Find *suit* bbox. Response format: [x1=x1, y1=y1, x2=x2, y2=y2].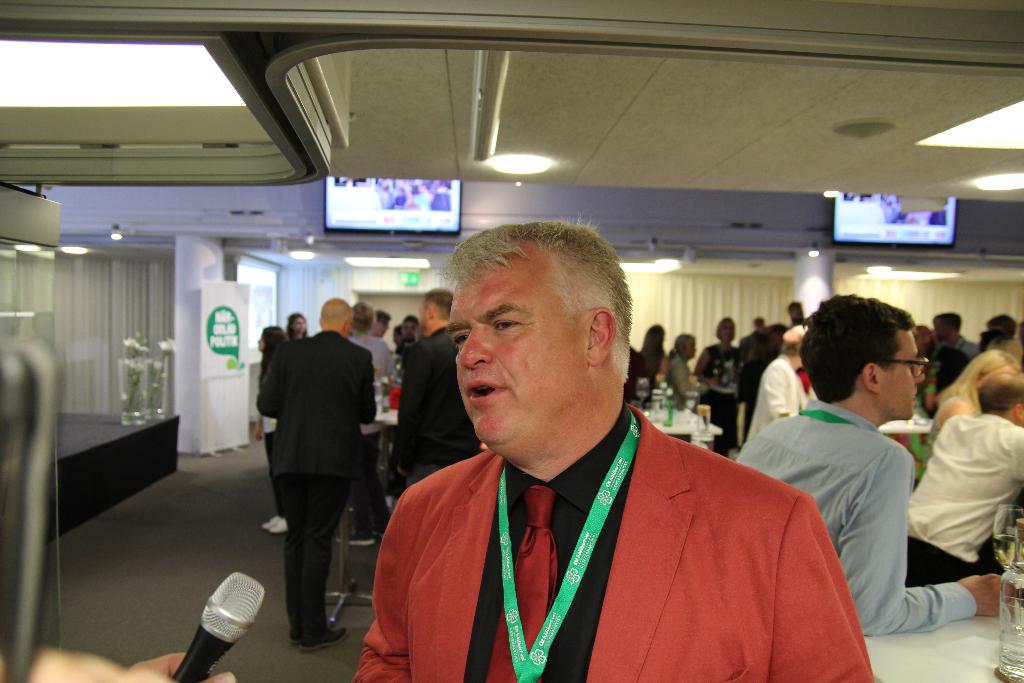
[x1=387, y1=324, x2=481, y2=473].
